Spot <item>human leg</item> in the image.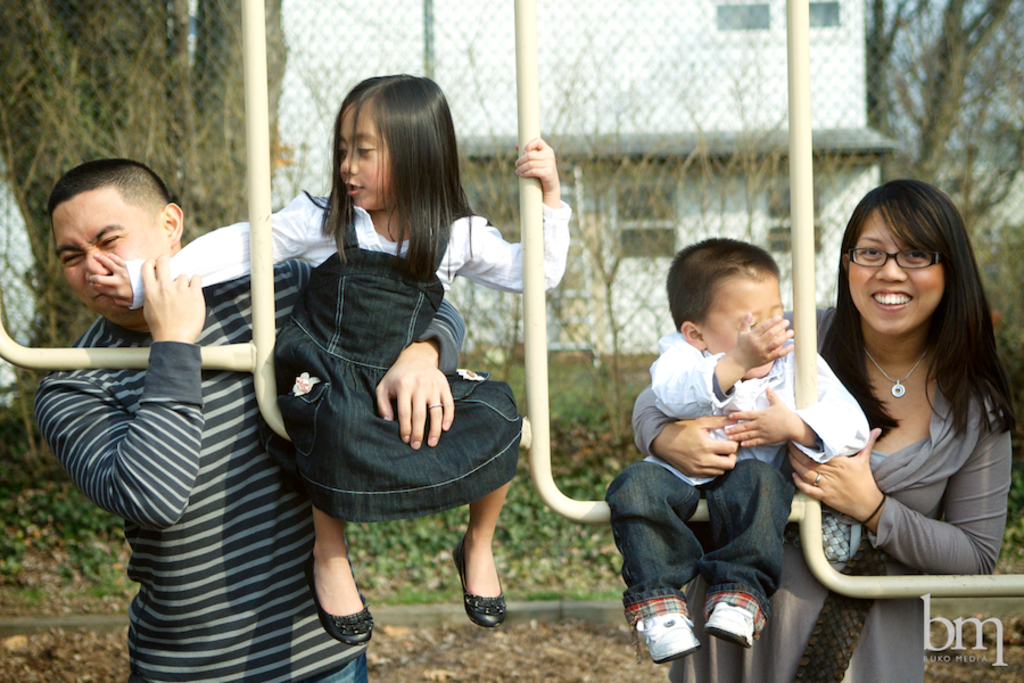
<item>human leg</item> found at box=[312, 508, 371, 645].
